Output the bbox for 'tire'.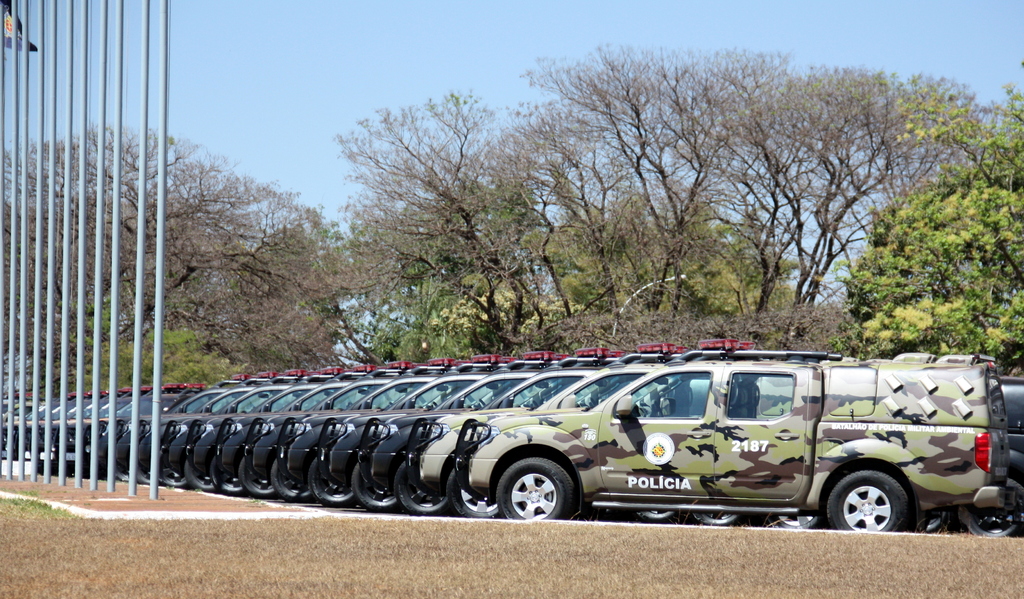
left=207, top=454, right=242, bottom=495.
